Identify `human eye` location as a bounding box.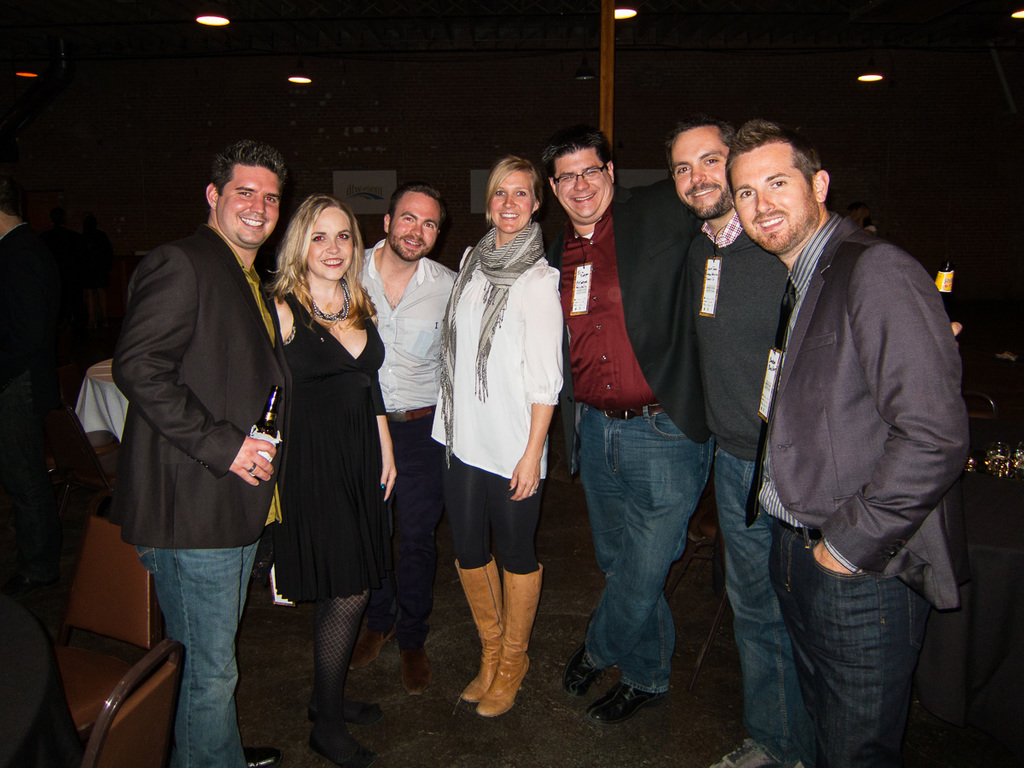
box=[675, 164, 693, 175].
